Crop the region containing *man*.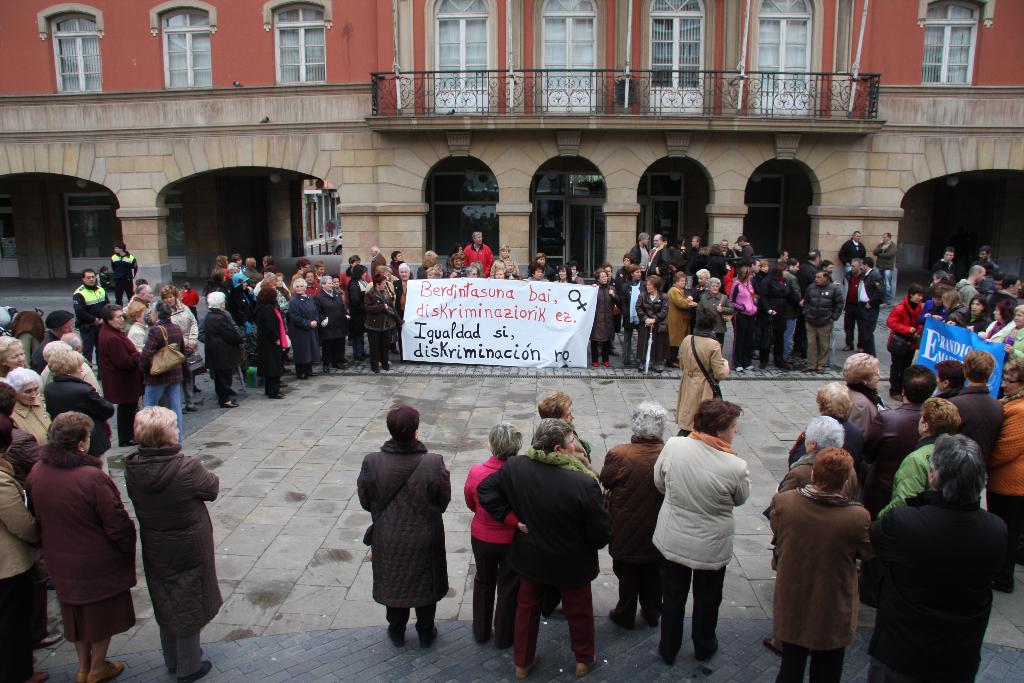
Crop region: 343 405 461 652.
